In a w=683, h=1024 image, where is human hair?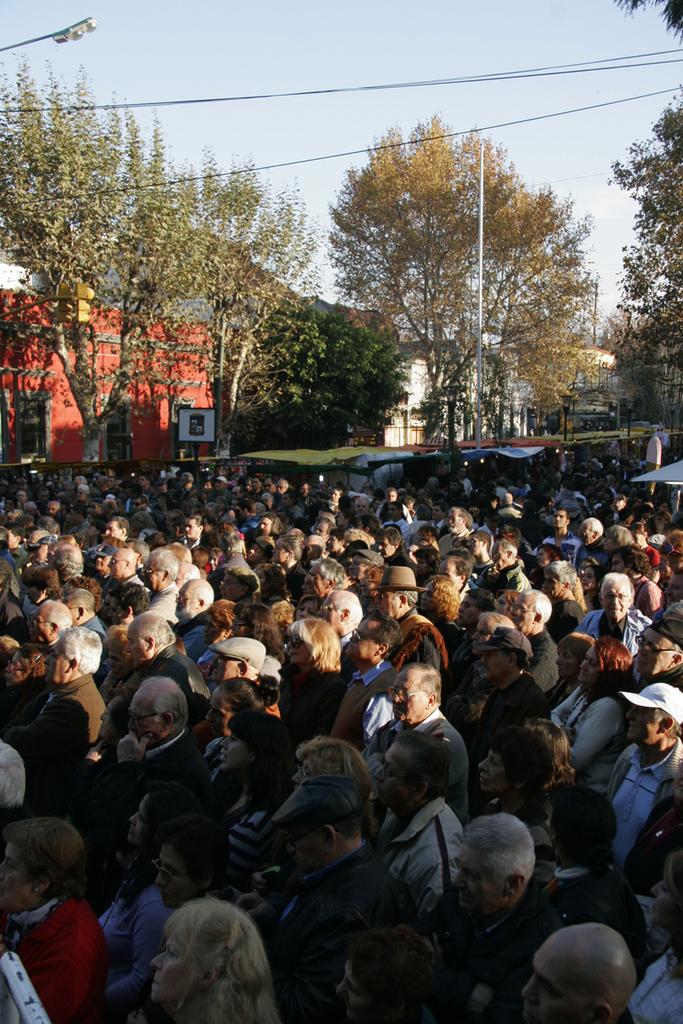
x1=0, y1=731, x2=25, y2=801.
